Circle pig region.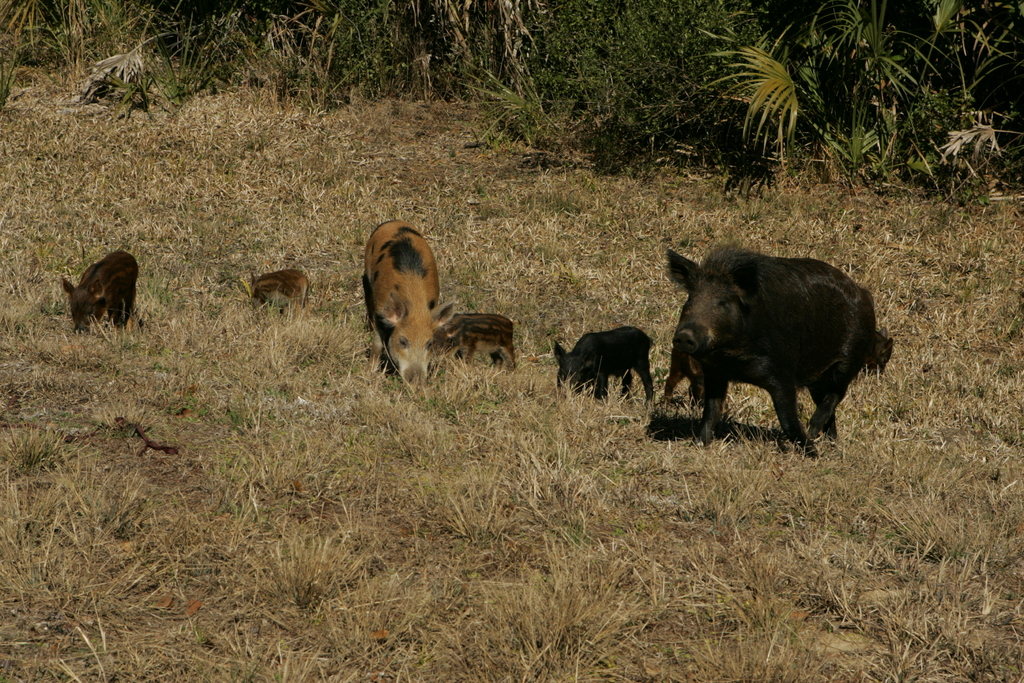
Region: [362, 220, 439, 393].
